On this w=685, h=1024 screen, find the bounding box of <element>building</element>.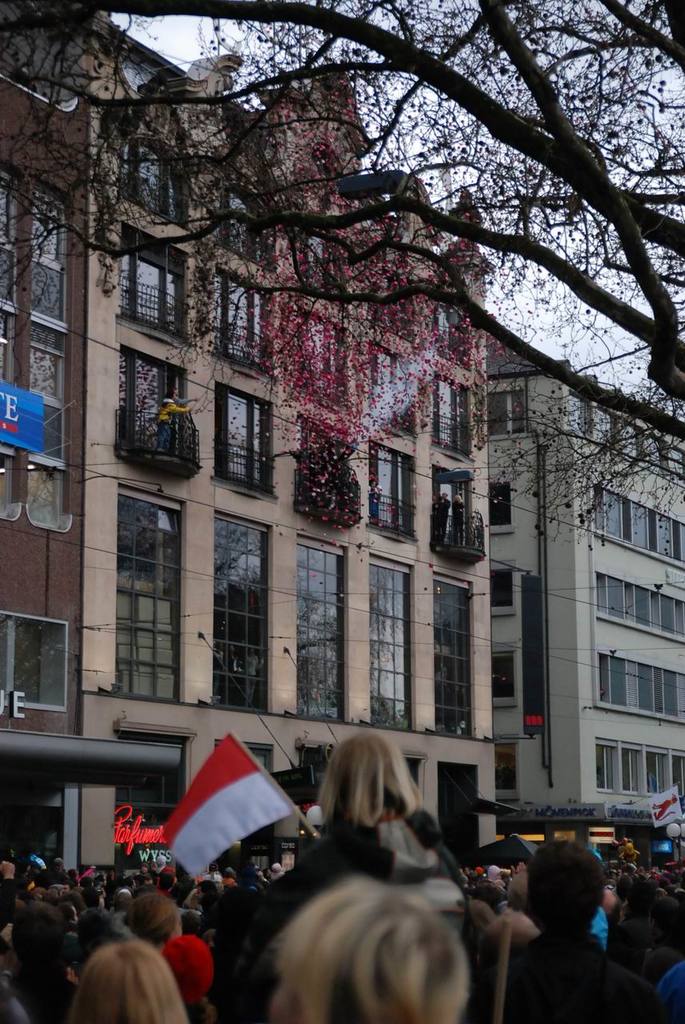
Bounding box: [x1=487, y1=339, x2=684, y2=848].
